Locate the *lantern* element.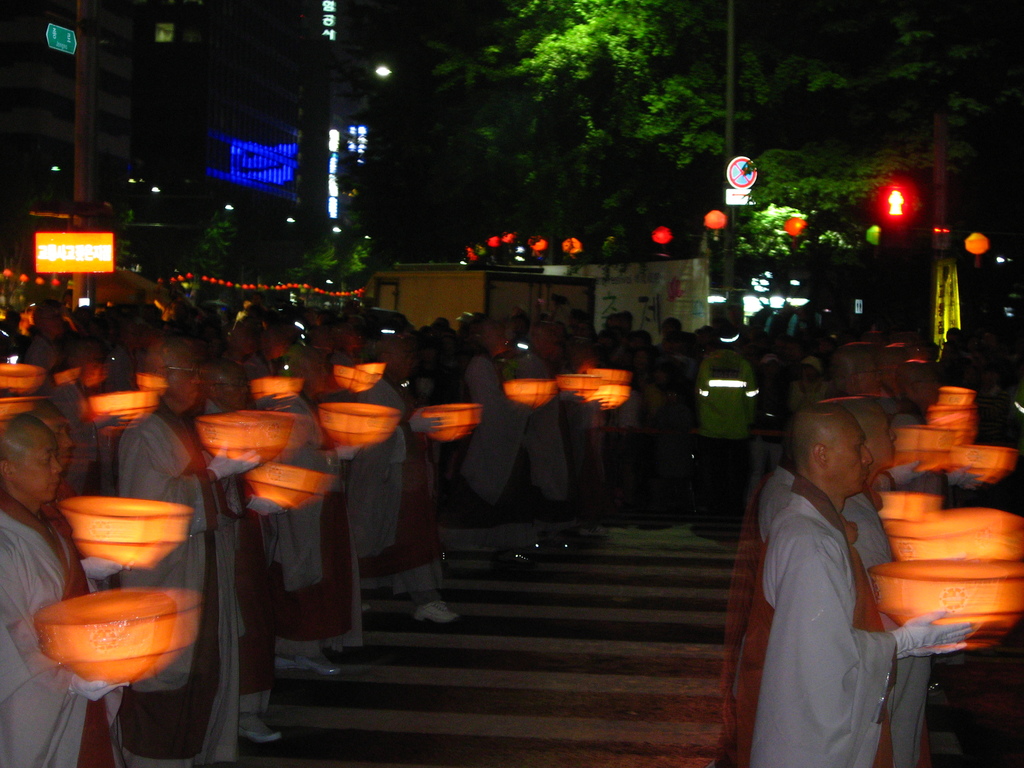
Element bbox: crop(89, 394, 159, 431).
